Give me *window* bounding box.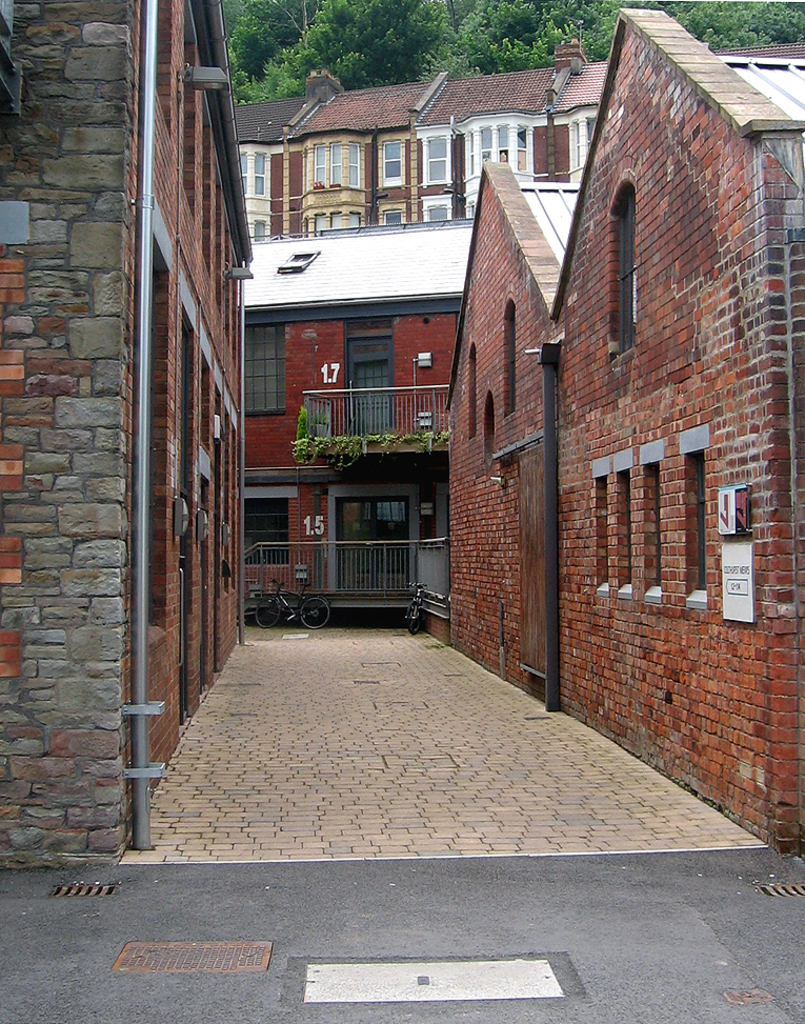
select_region(608, 175, 638, 361).
